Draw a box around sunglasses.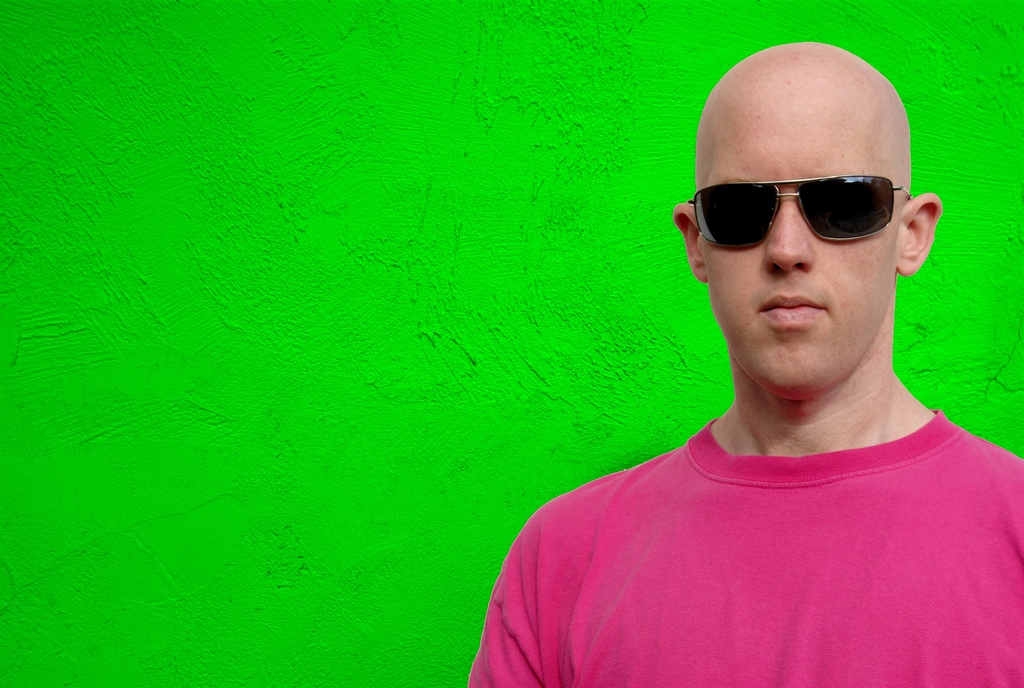
<box>680,170,915,254</box>.
